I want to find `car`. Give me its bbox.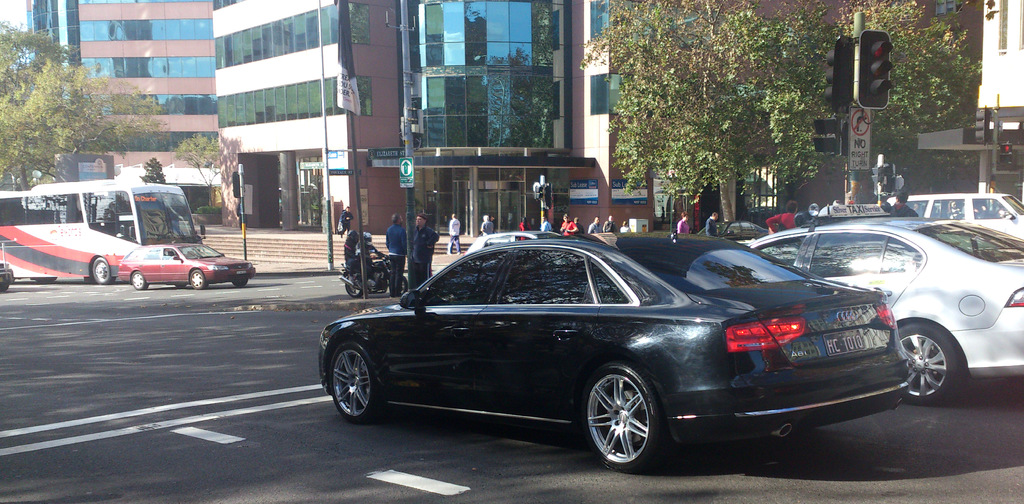
l=318, t=235, r=918, b=467.
